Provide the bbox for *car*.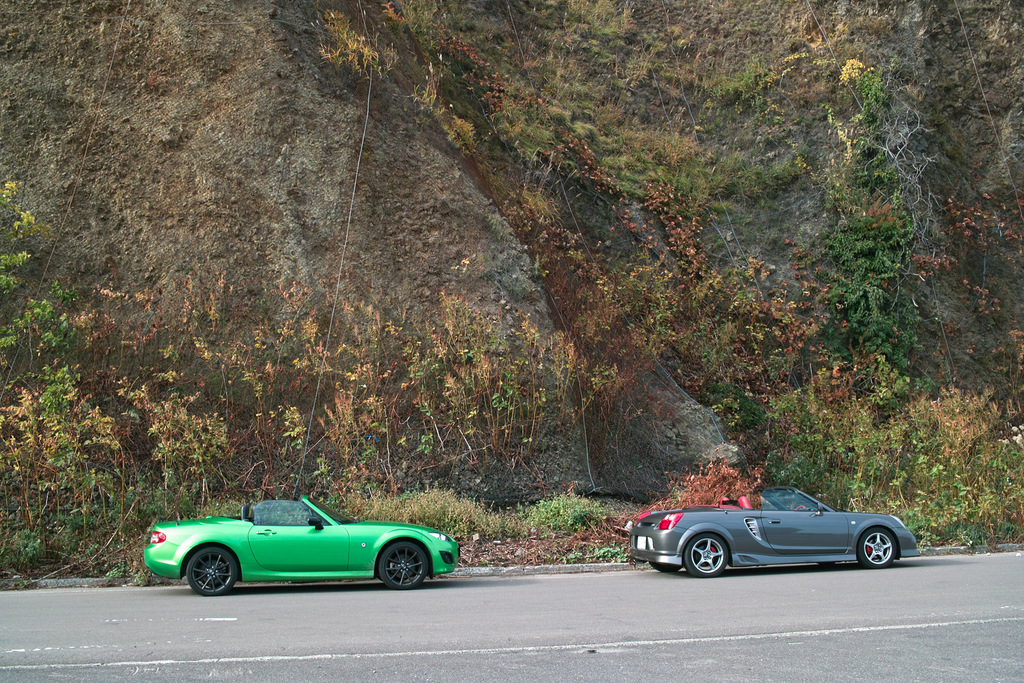
{"left": 145, "top": 495, "right": 461, "bottom": 599}.
